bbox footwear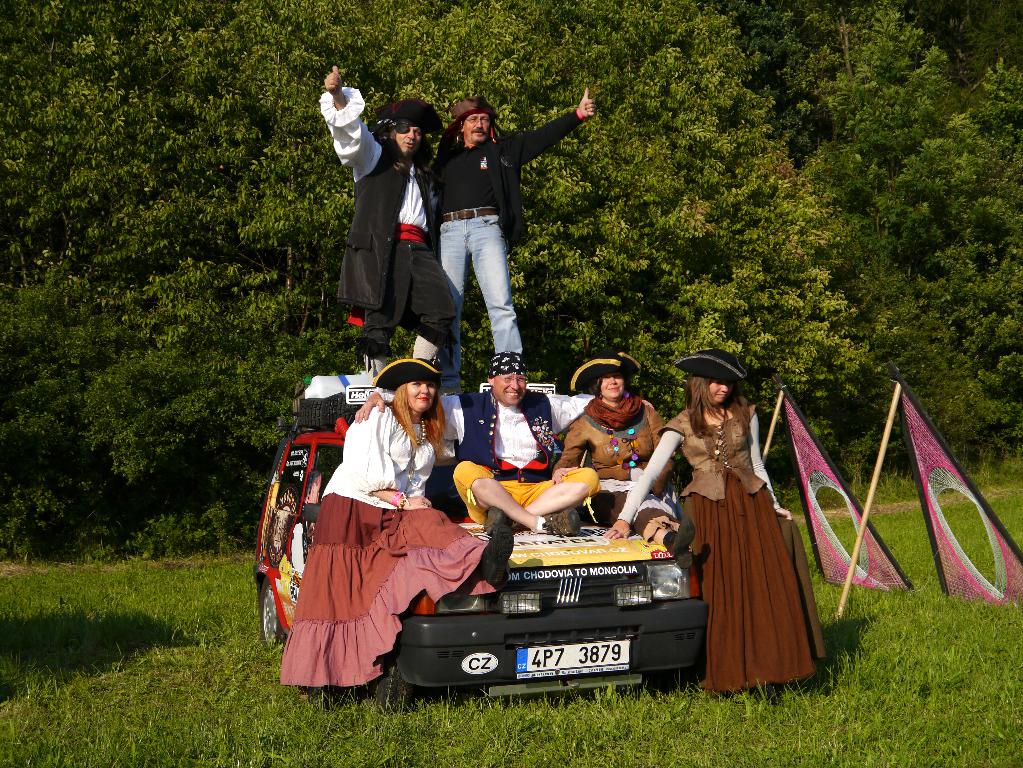
BBox(481, 507, 509, 532)
